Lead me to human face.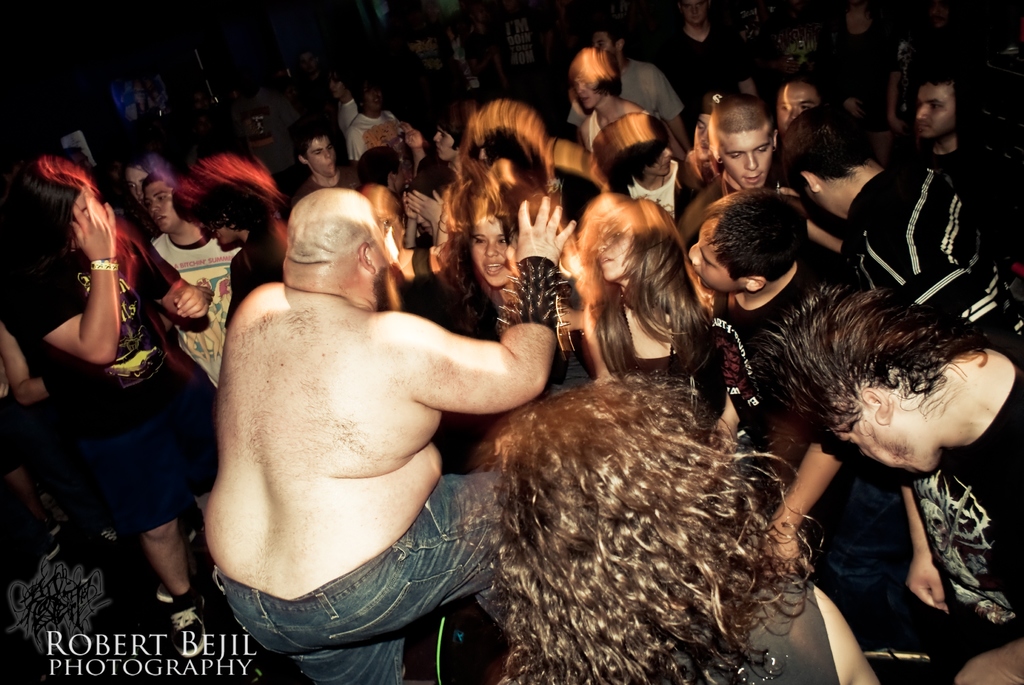
Lead to <box>478,225,505,285</box>.
